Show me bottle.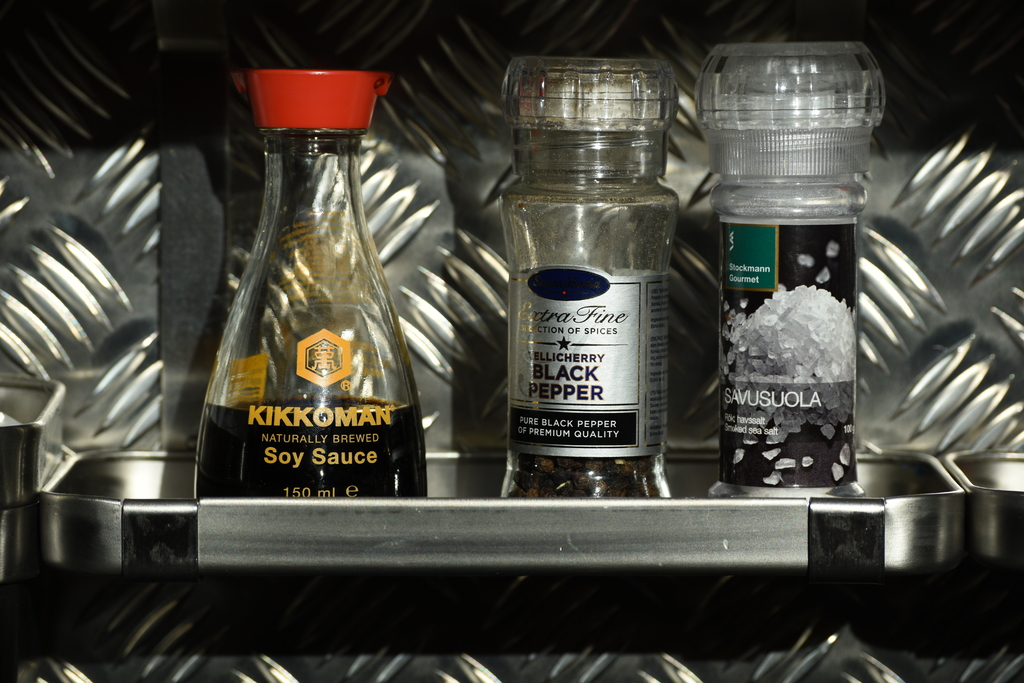
bottle is here: (193, 97, 417, 534).
